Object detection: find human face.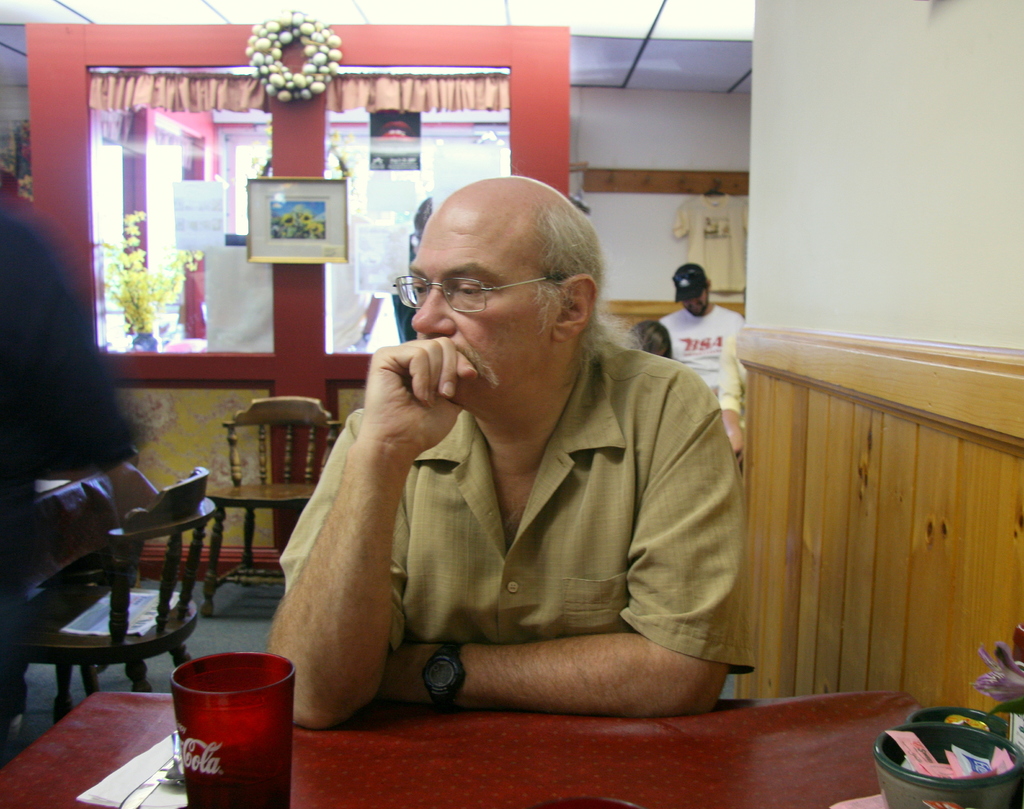
BBox(406, 217, 545, 397).
